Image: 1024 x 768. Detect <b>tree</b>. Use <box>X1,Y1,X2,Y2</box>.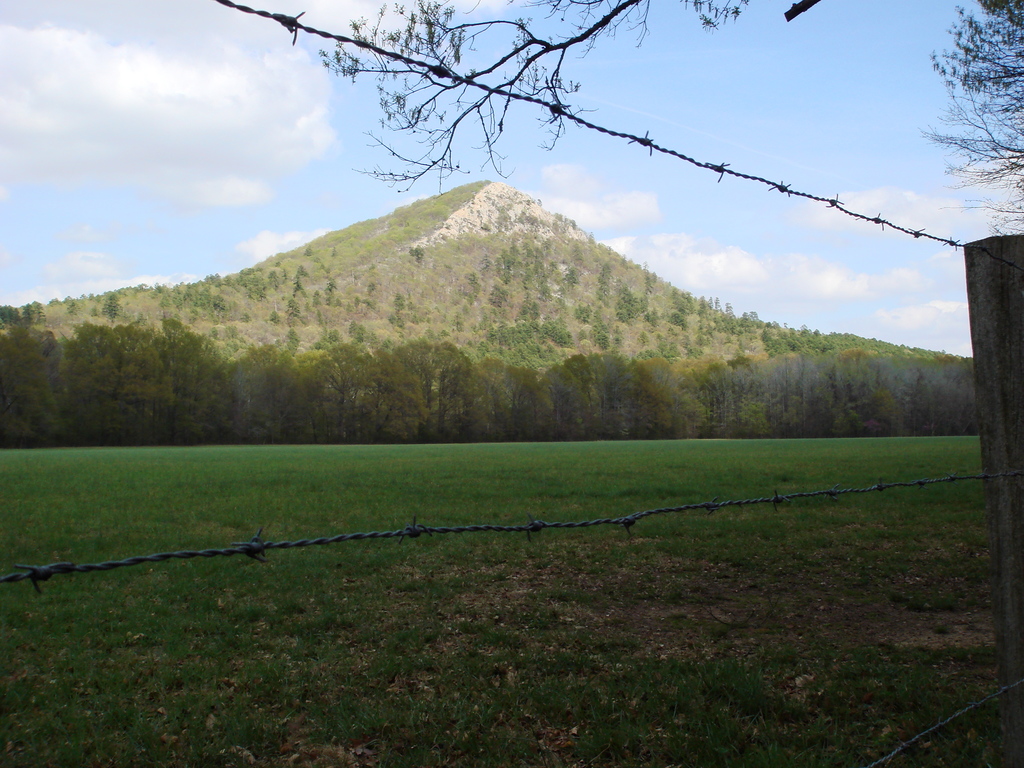
<box>390,292,408,313</box>.
